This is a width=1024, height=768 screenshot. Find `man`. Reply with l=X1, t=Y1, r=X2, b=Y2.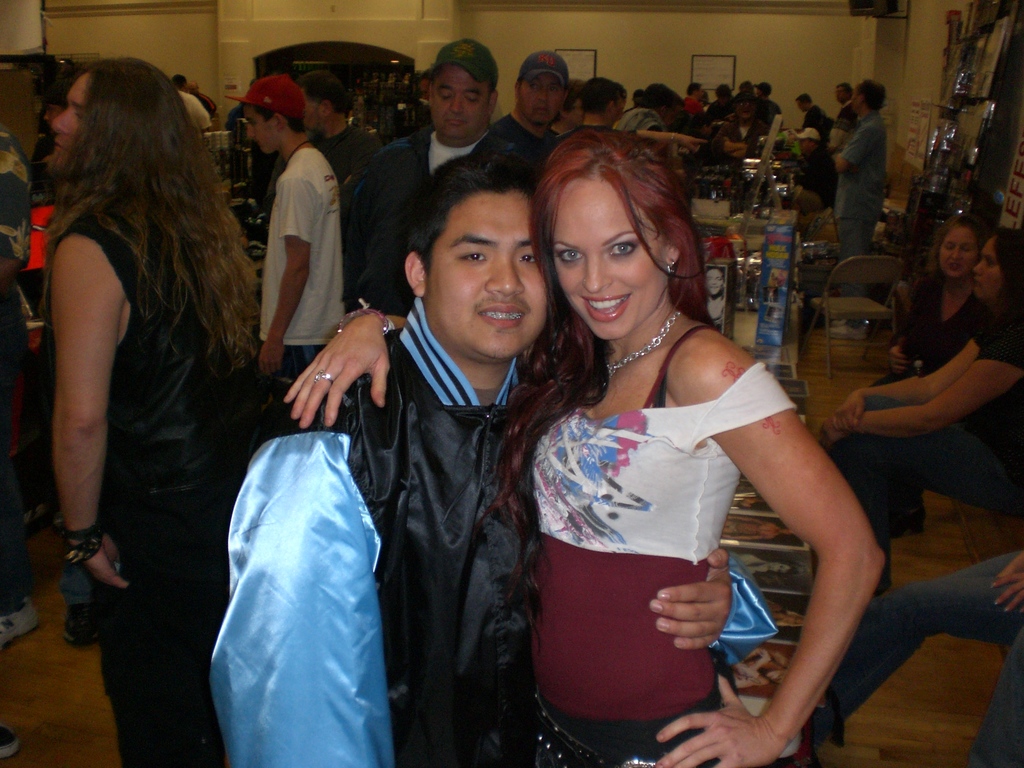
l=612, t=84, r=628, b=129.
